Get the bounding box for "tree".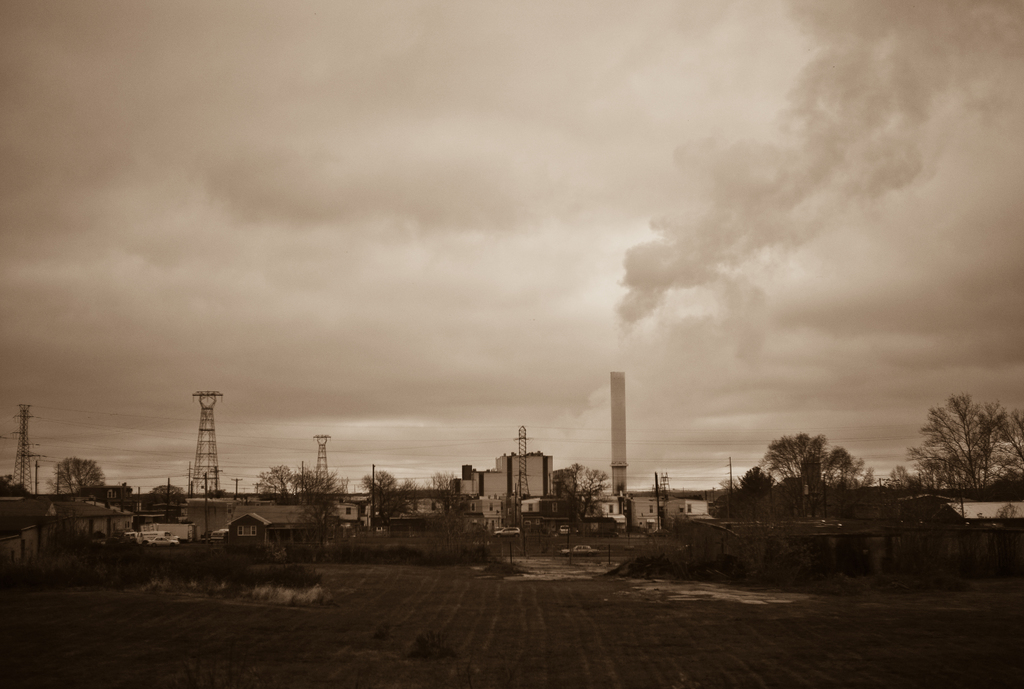
x1=355 y1=467 x2=423 y2=533.
